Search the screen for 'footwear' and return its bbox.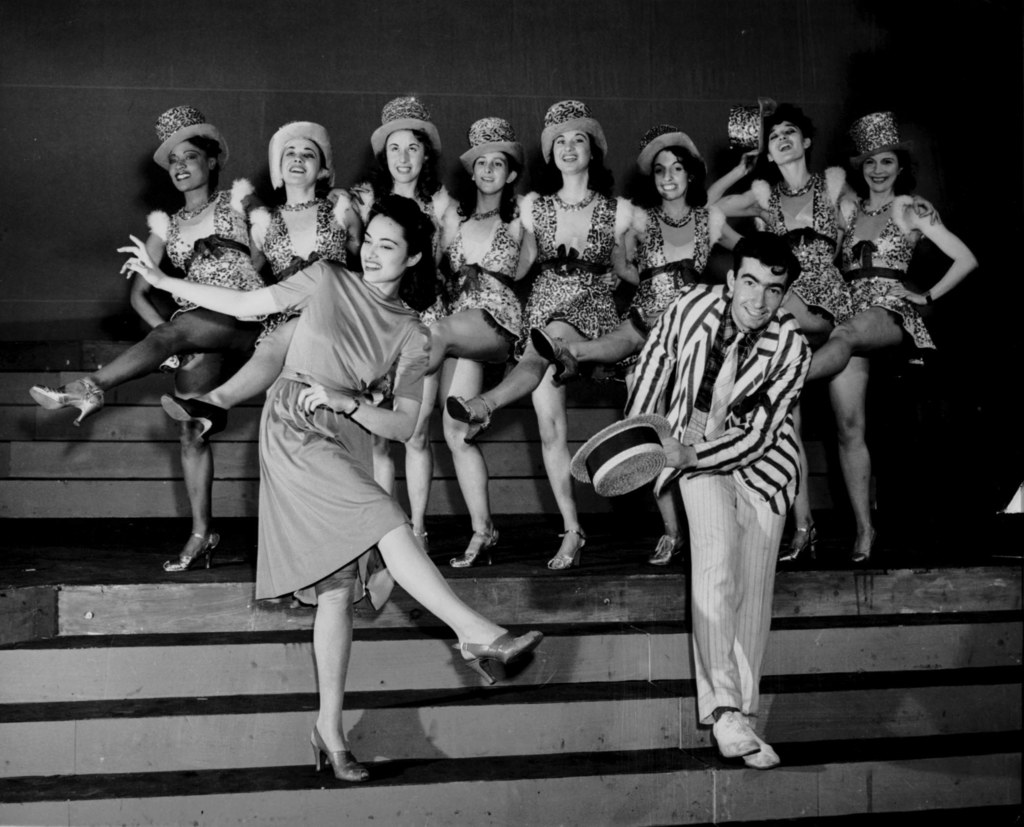
Found: crop(708, 697, 788, 777).
